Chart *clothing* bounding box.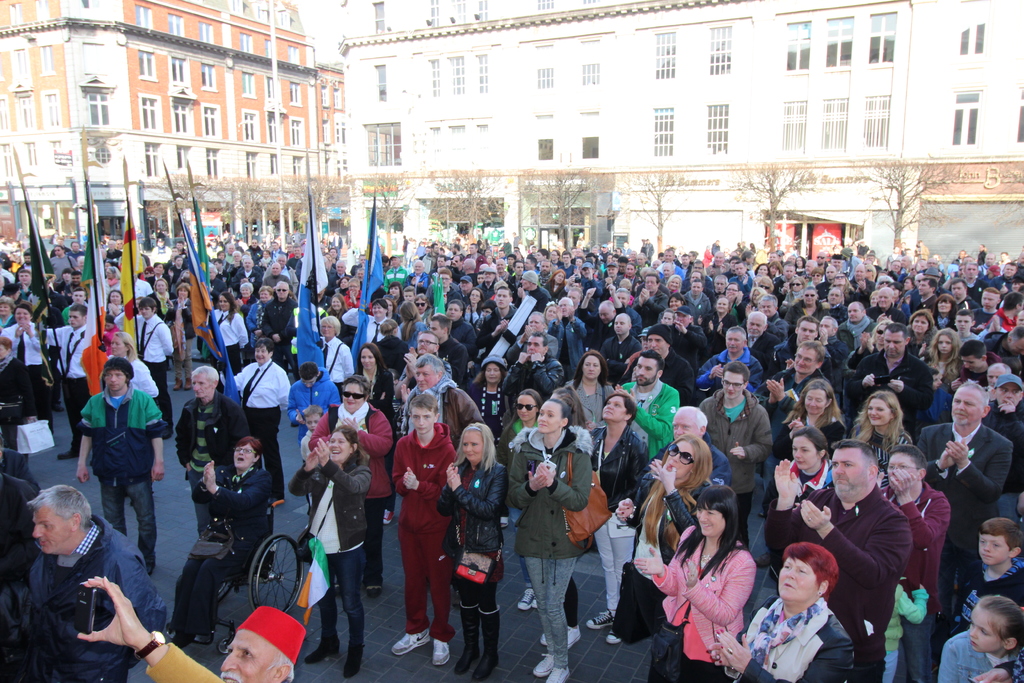
Charted: (750,363,820,429).
